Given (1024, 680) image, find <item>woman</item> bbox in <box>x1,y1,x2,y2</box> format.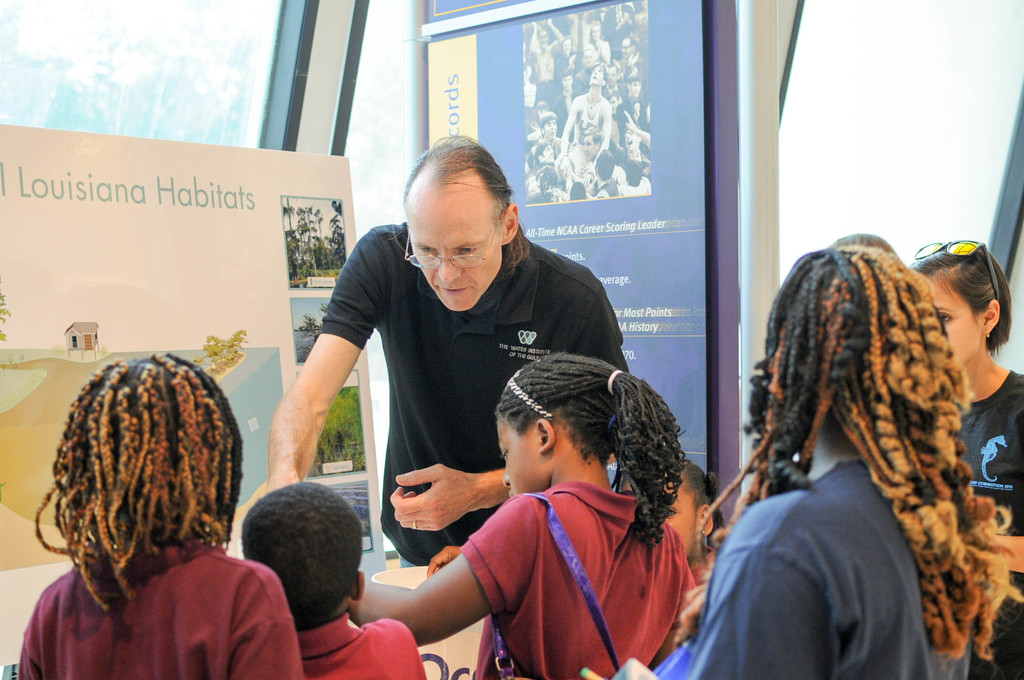
<box>908,241,1023,679</box>.
